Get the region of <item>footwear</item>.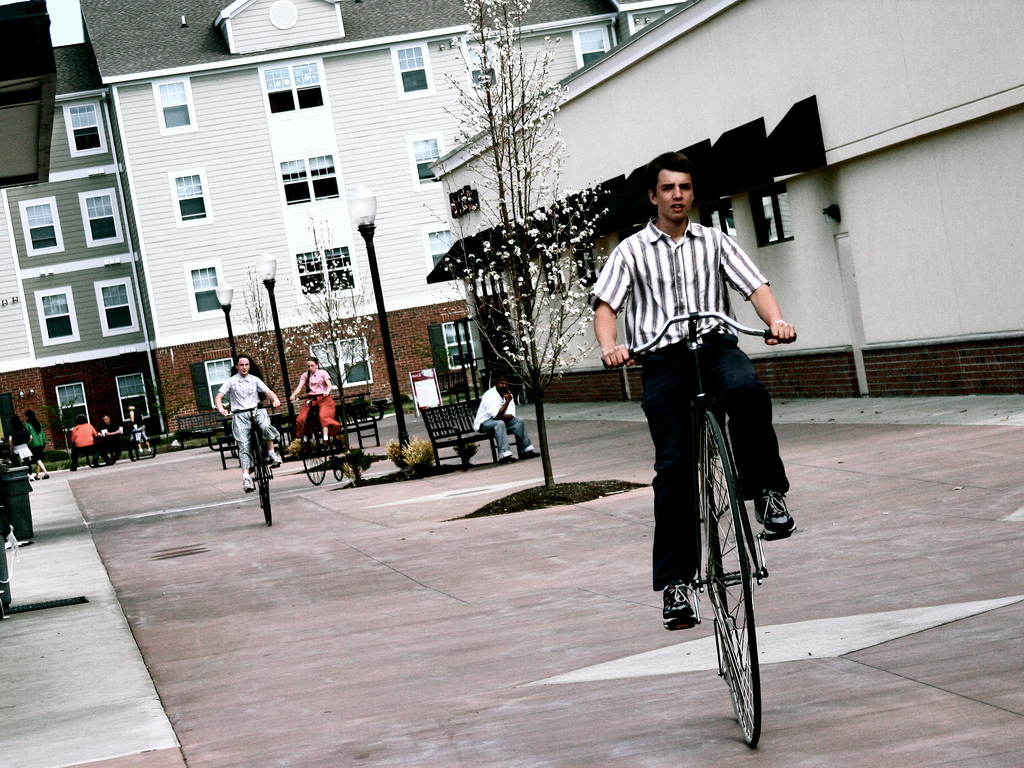
box=[499, 455, 516, 463].
